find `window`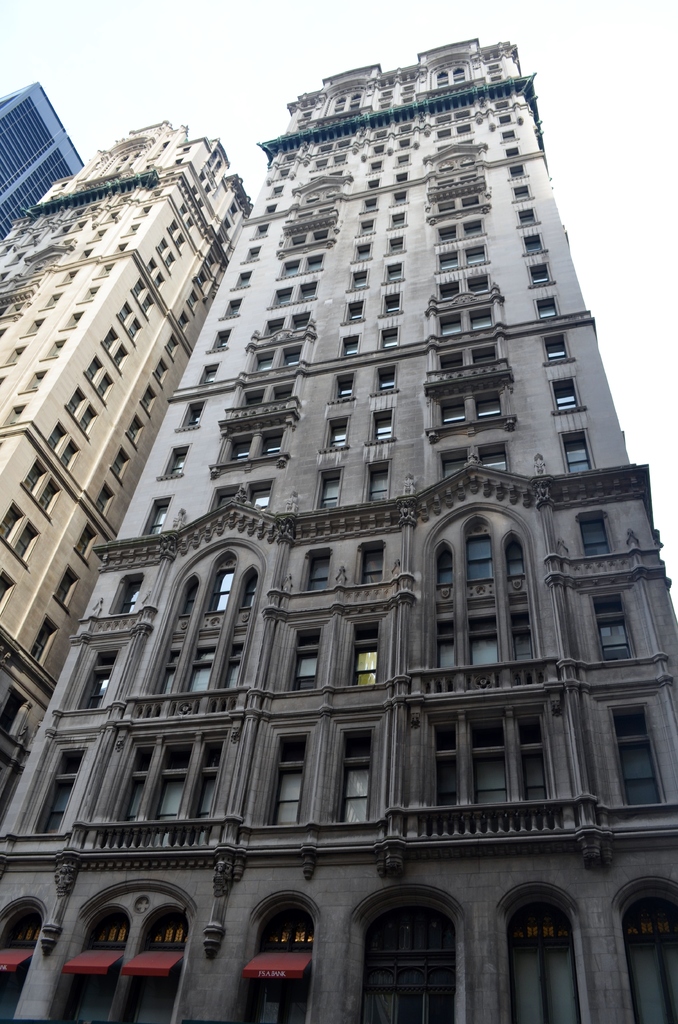
box(271, 623, 334, 687)
